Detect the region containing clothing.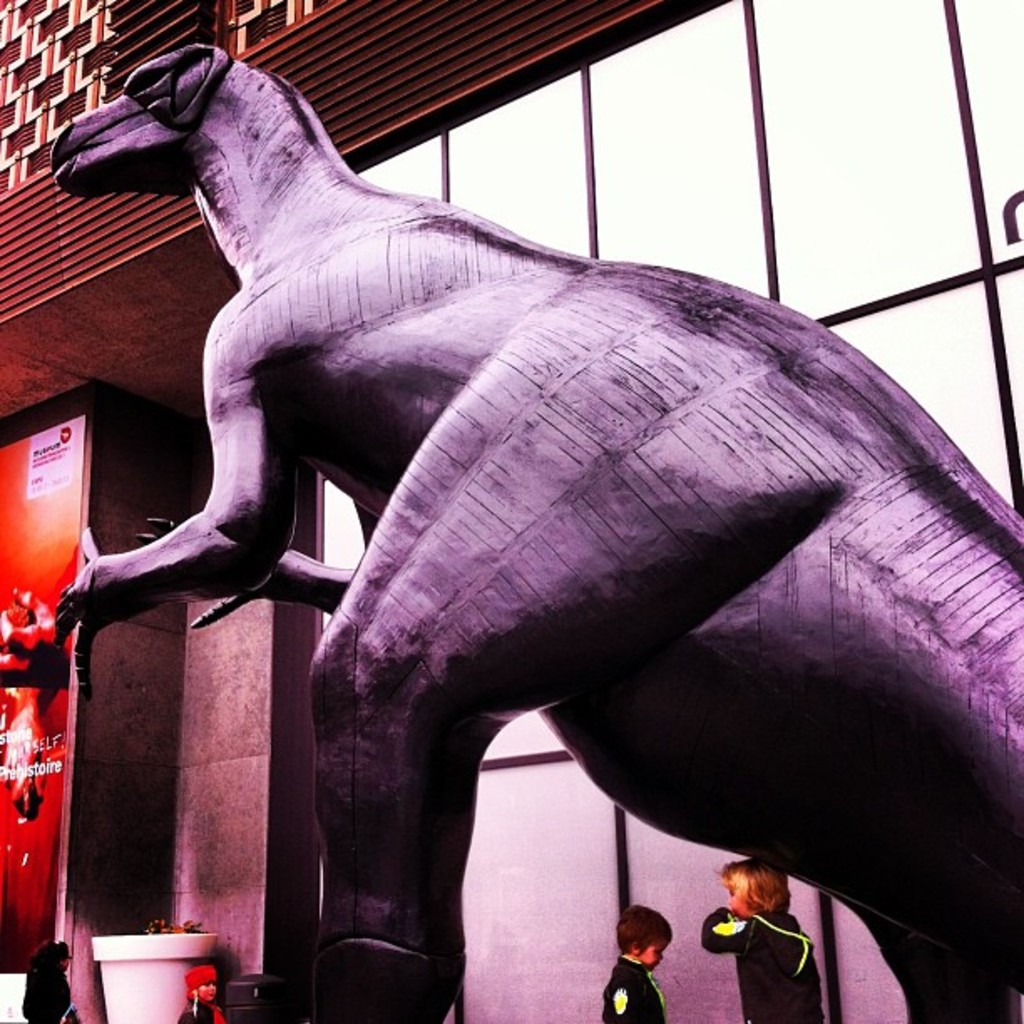
region(696, 904, 823, 1022).
